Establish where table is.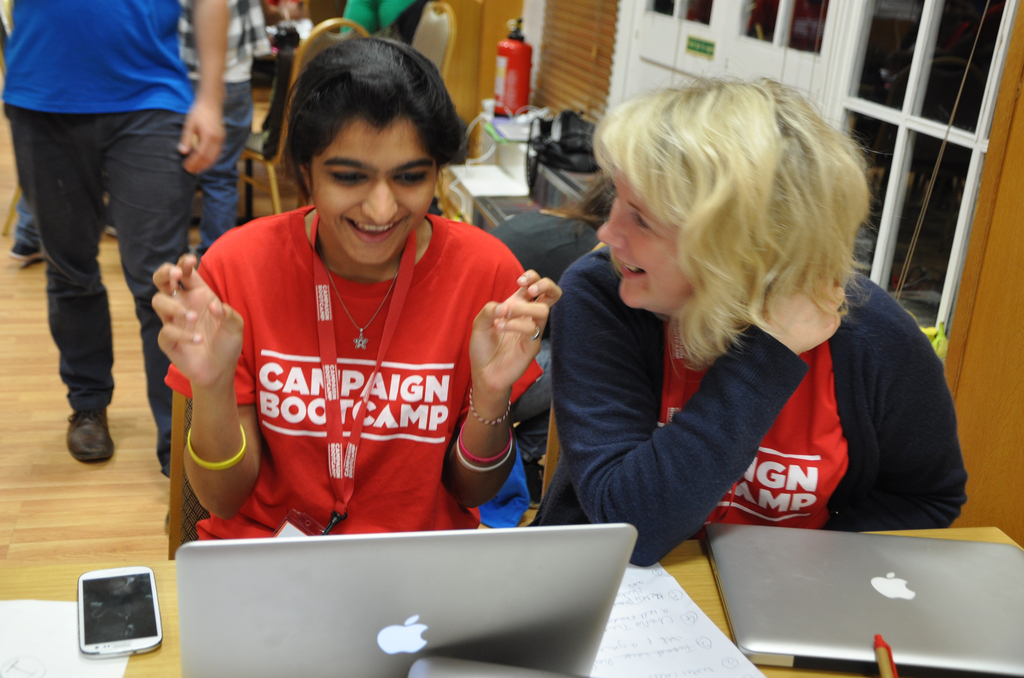
Established at locate(0, 525, 1023, 677).
